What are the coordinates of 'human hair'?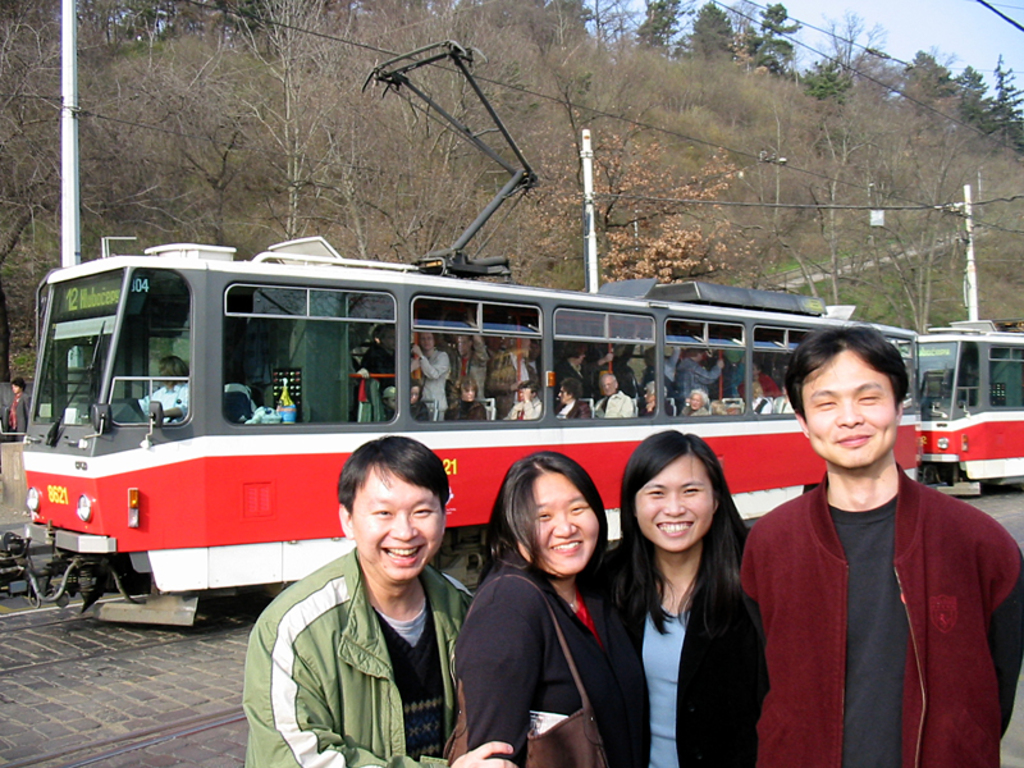
box=[9, 379, 27, 393].
